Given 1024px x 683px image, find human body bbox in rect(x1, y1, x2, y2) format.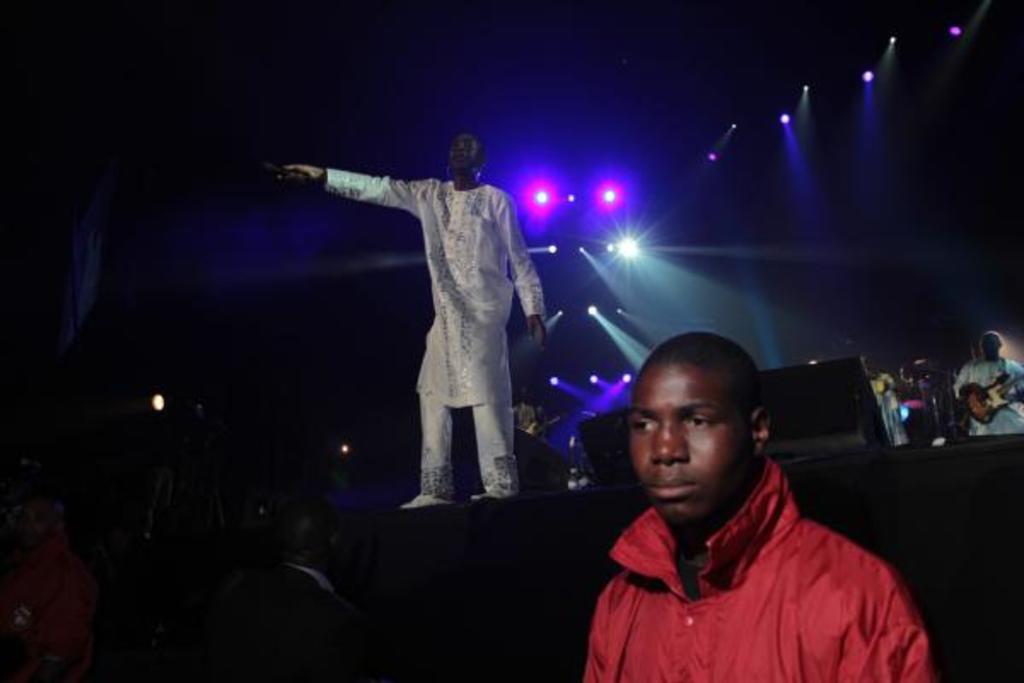
rect(287, 128, 567, 502).
